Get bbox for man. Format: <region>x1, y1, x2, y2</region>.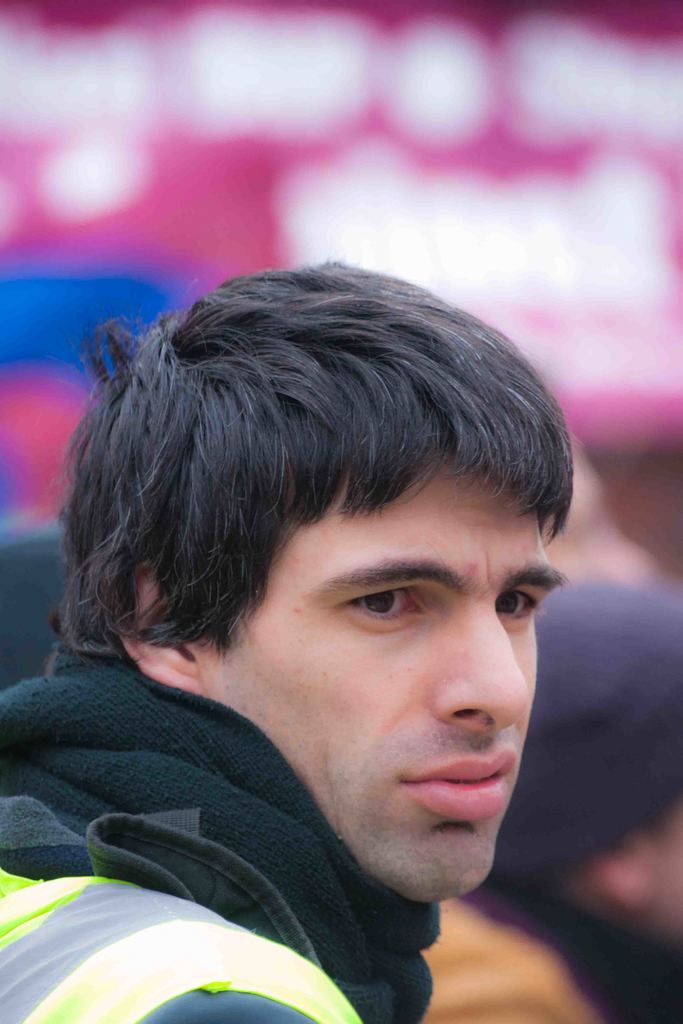
<region>0, 257, 659, 1023</region>.
